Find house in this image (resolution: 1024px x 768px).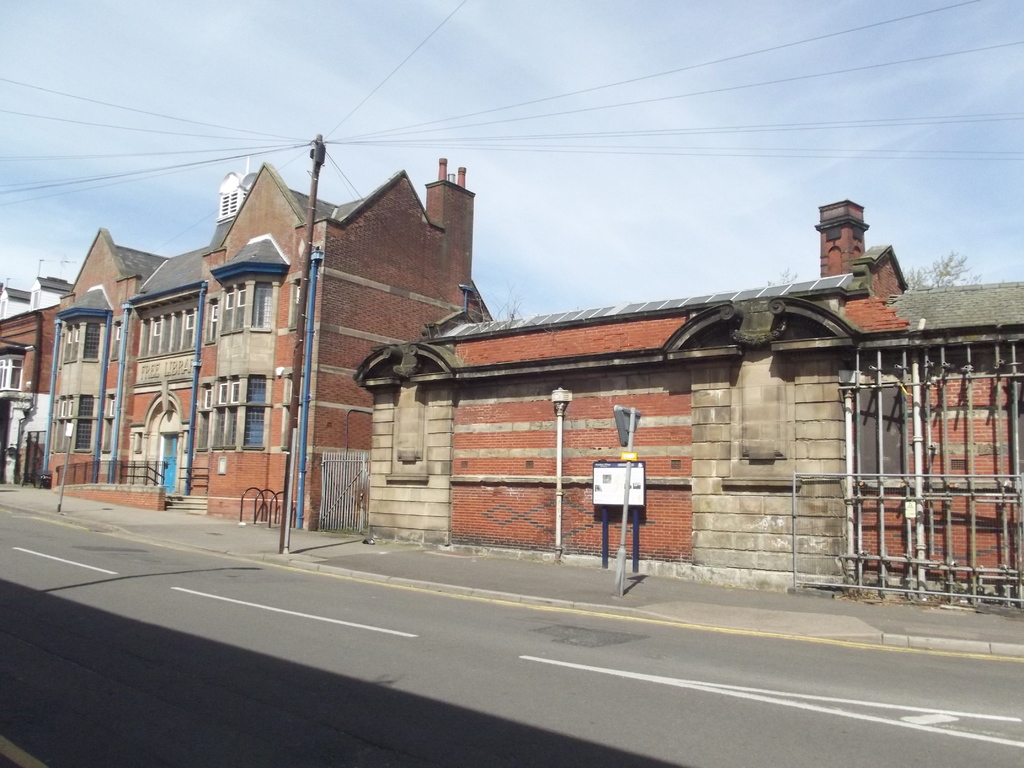
(left=0, top=269, right=77, bottom=494).
